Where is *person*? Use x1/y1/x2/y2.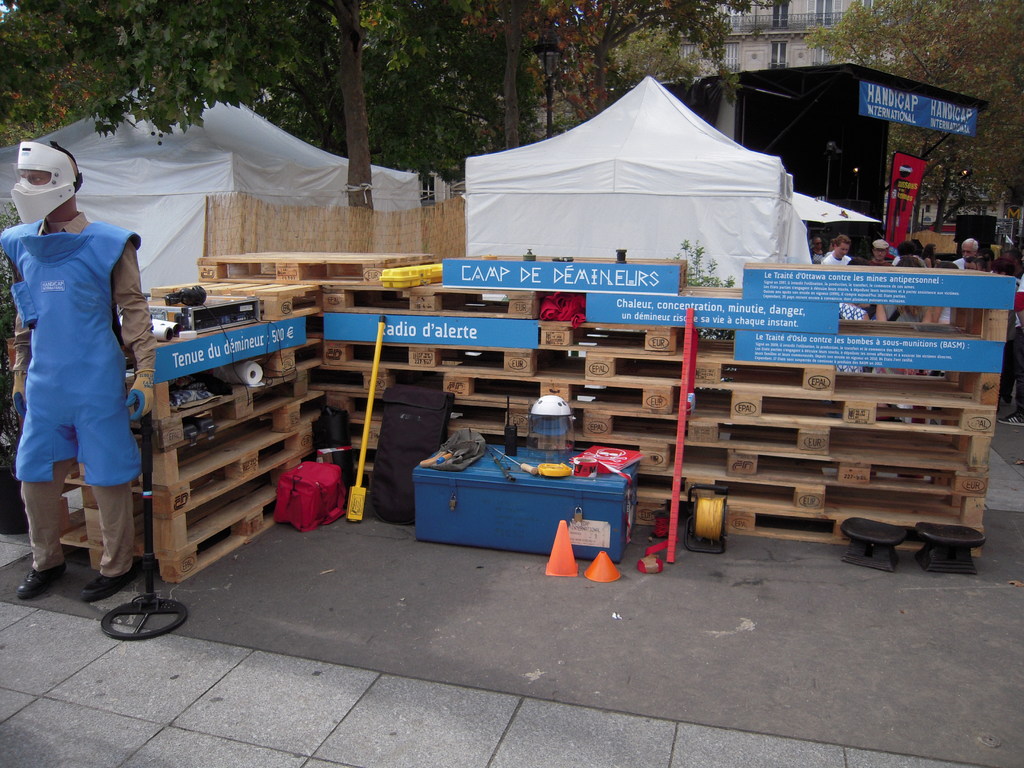
911/234/929/275.
